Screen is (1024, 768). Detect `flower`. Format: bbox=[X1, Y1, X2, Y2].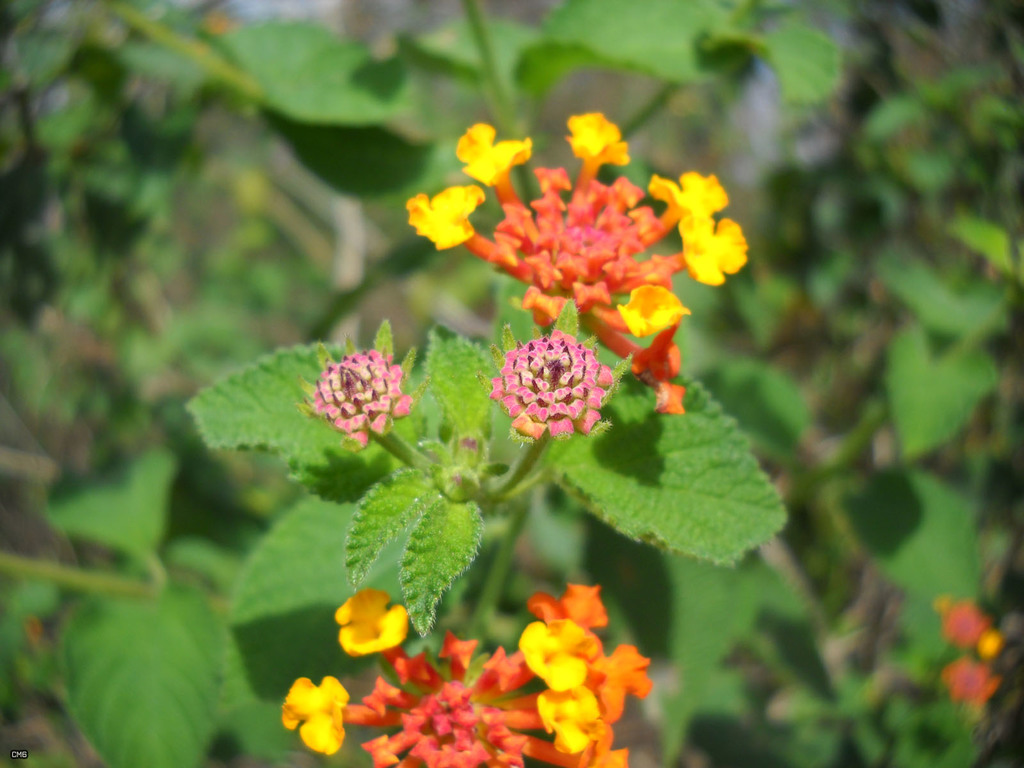
bbox=[283, 582, 652, 767].
